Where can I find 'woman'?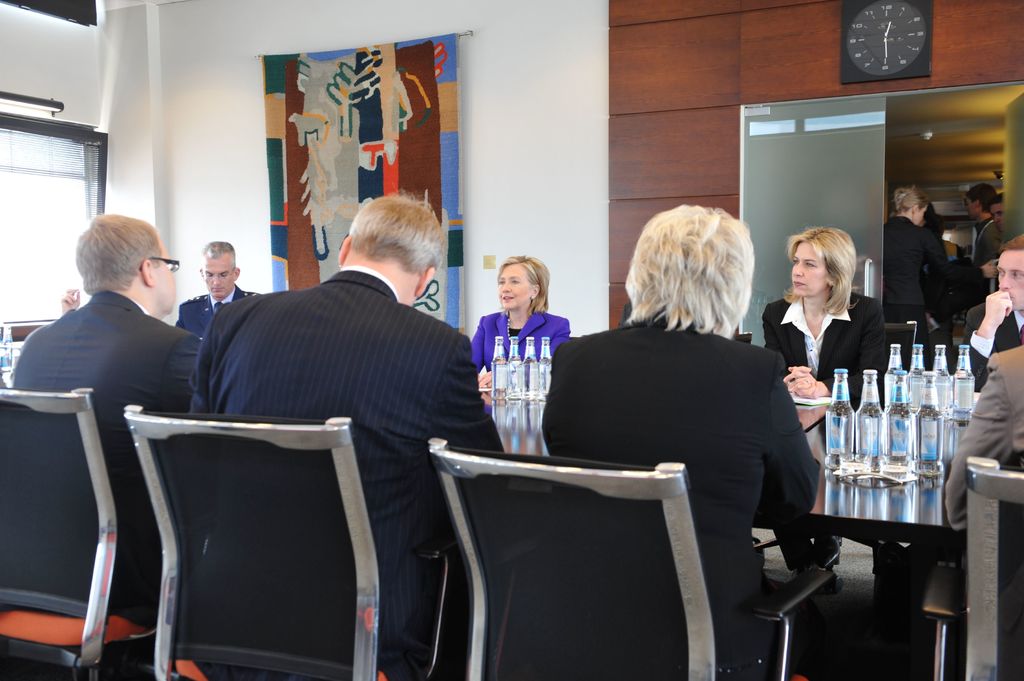
You can find it at {"left": 881, "top": 186, "right": 951, "bottom": 377}.
